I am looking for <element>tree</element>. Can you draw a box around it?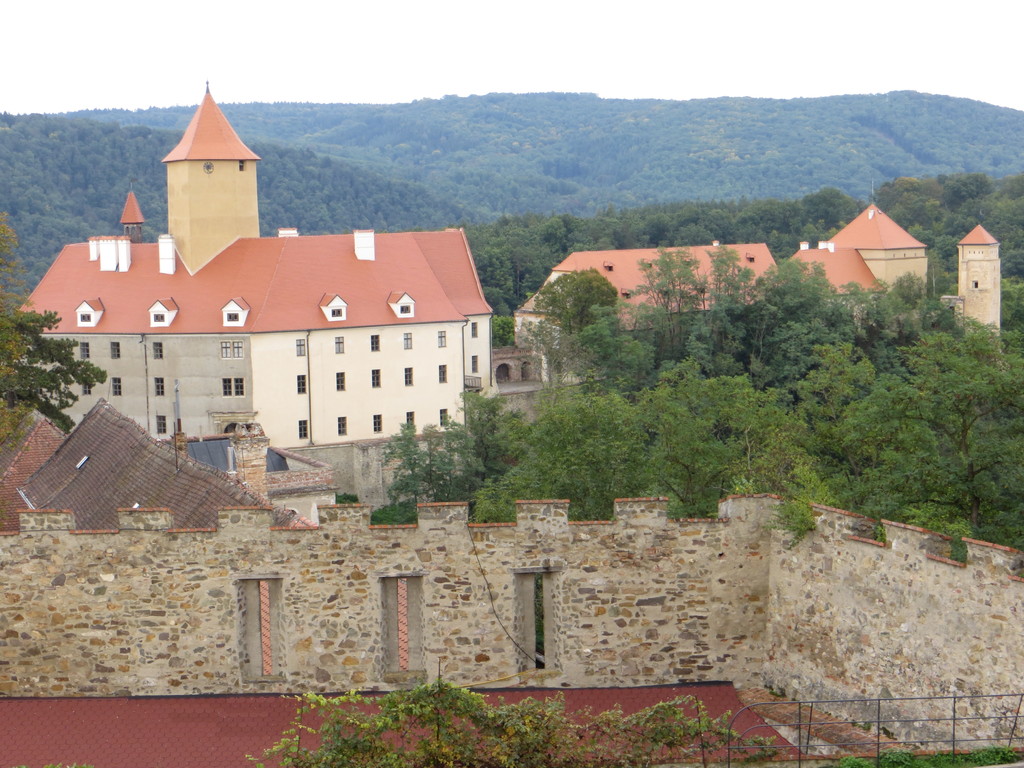
Sure, the bounding box is box(0, 207, 33, 316).
